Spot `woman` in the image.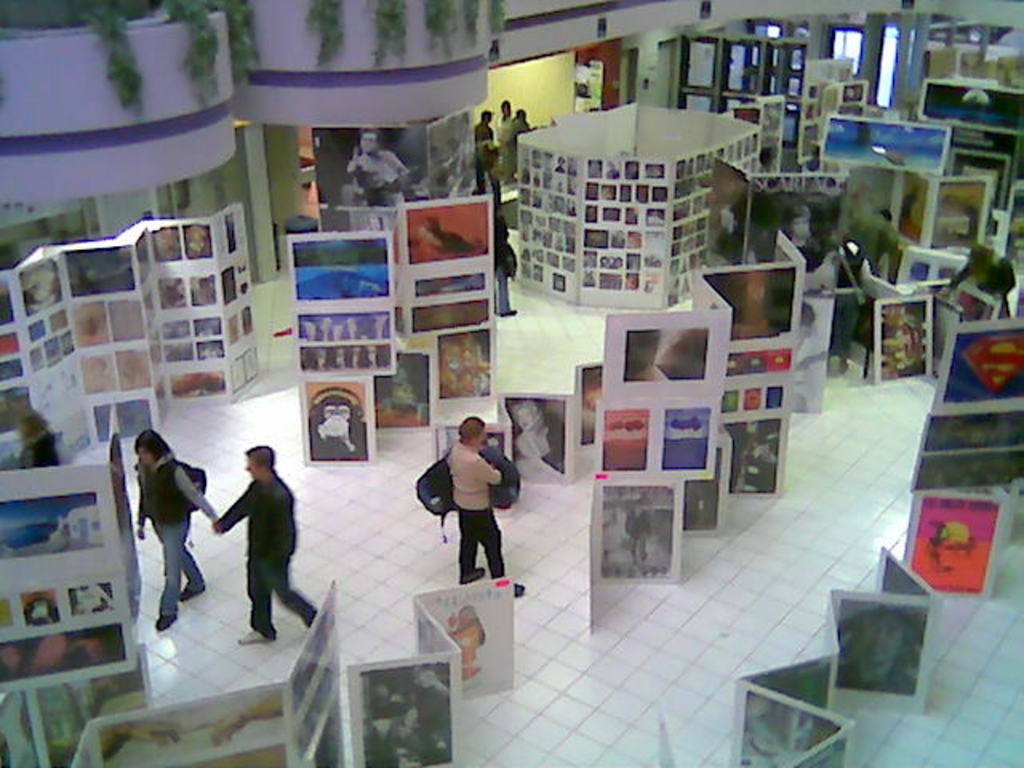
`woman` found at l=128, t=432, r=213, b=629.
